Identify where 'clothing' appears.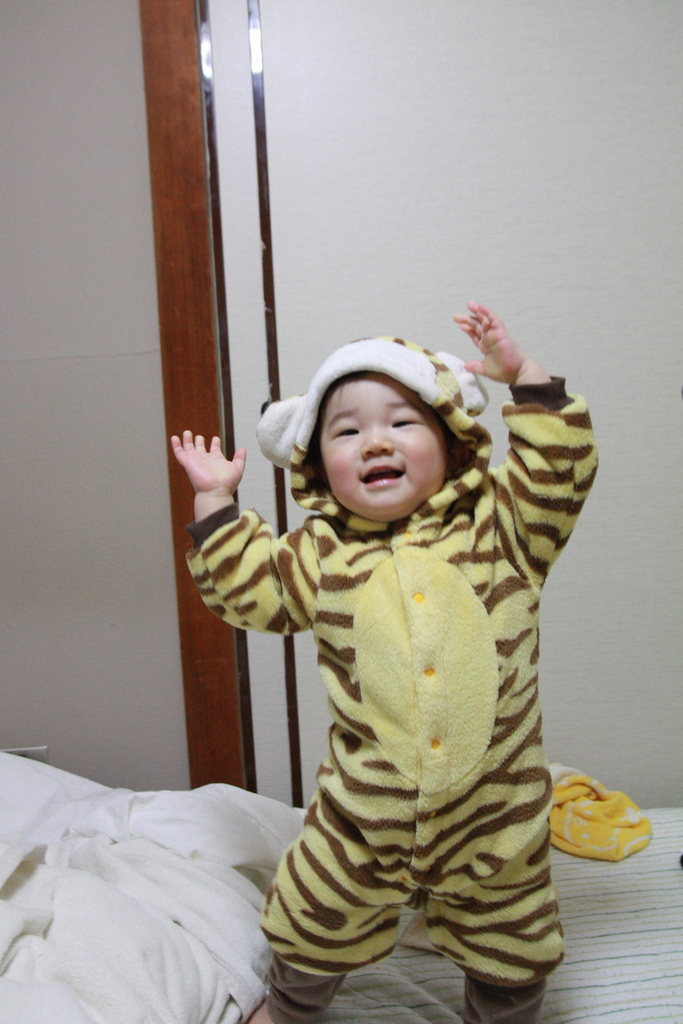
Appears at detection(221, 389, 592, 987).
